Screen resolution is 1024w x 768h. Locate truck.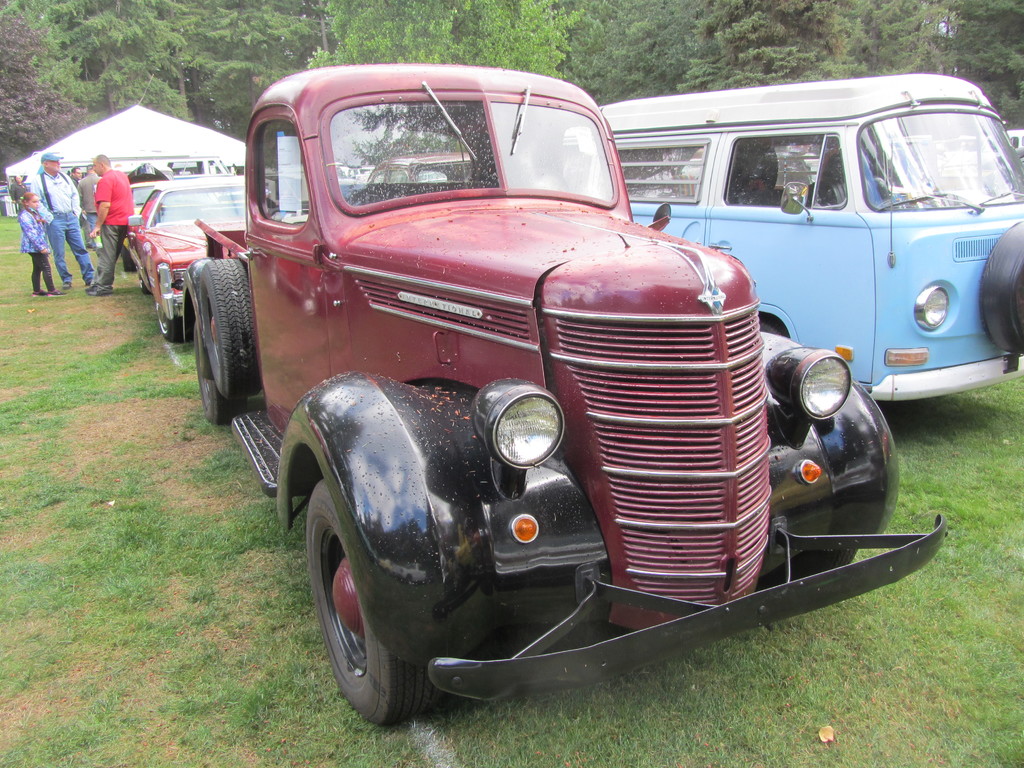
box=[600, 74, 1023, 401].
